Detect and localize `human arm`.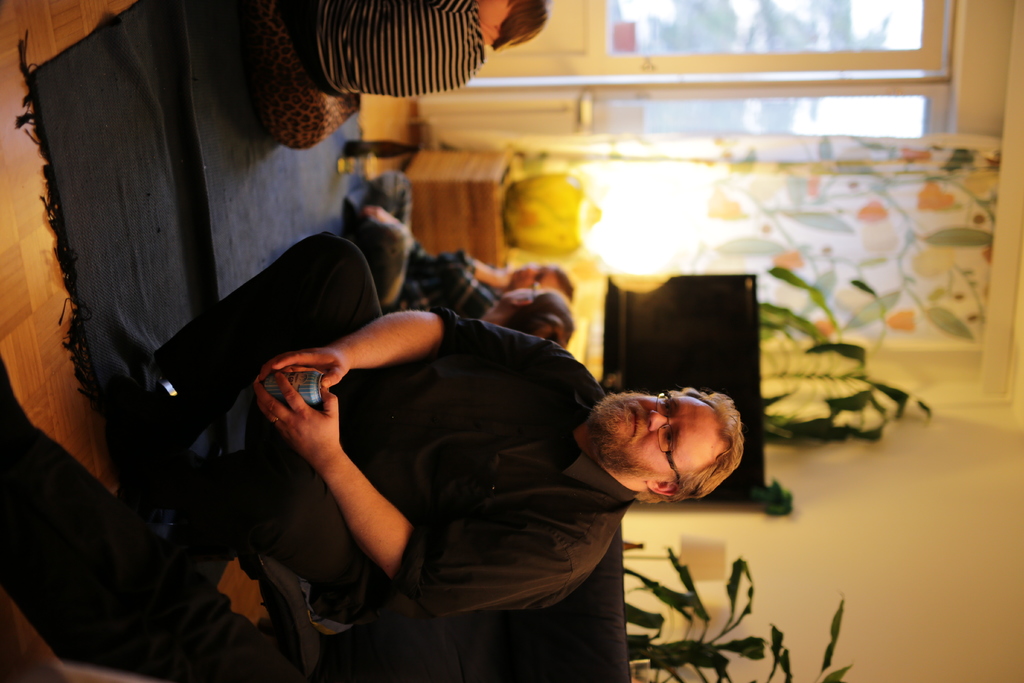
Localized at bbox=(435, 251, 509, 320).
